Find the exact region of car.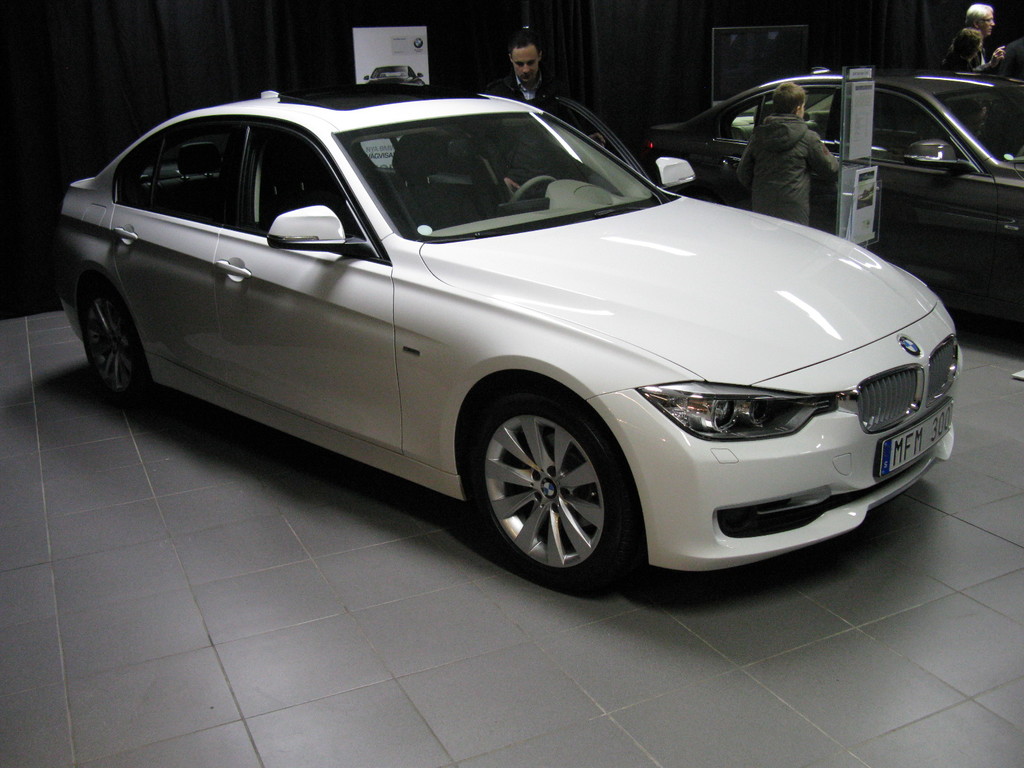
Exact region: [x1=364, y1=65, x2=426, y2=86].
